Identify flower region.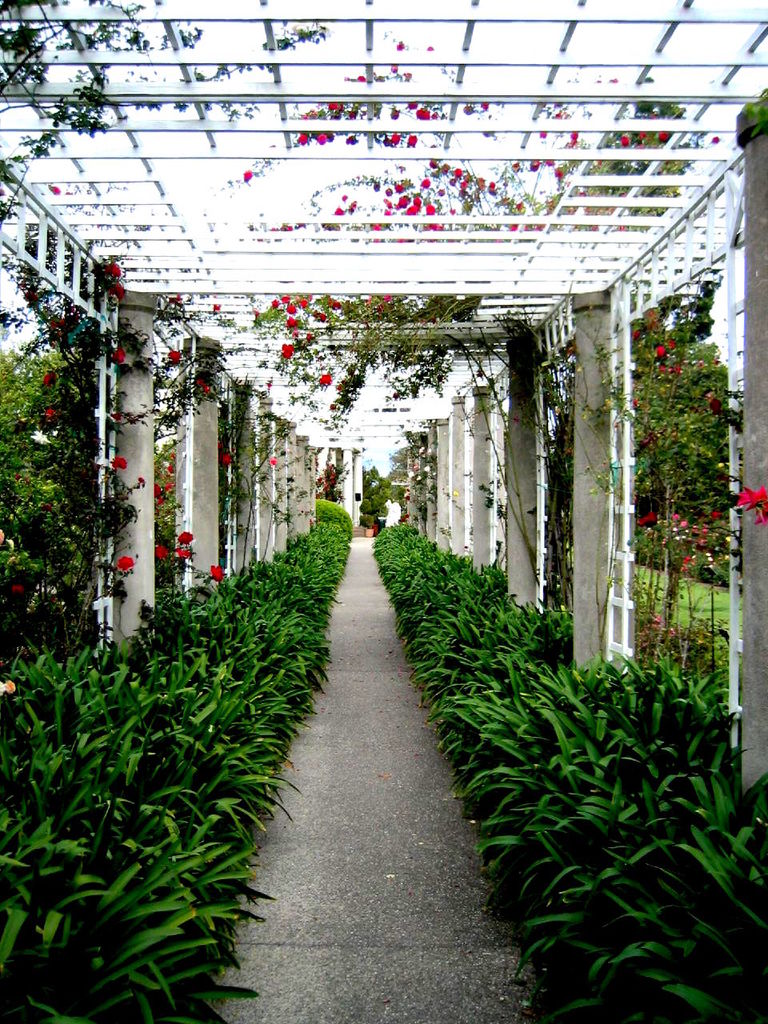
Region: Rect(167, 462, 174, 474).
